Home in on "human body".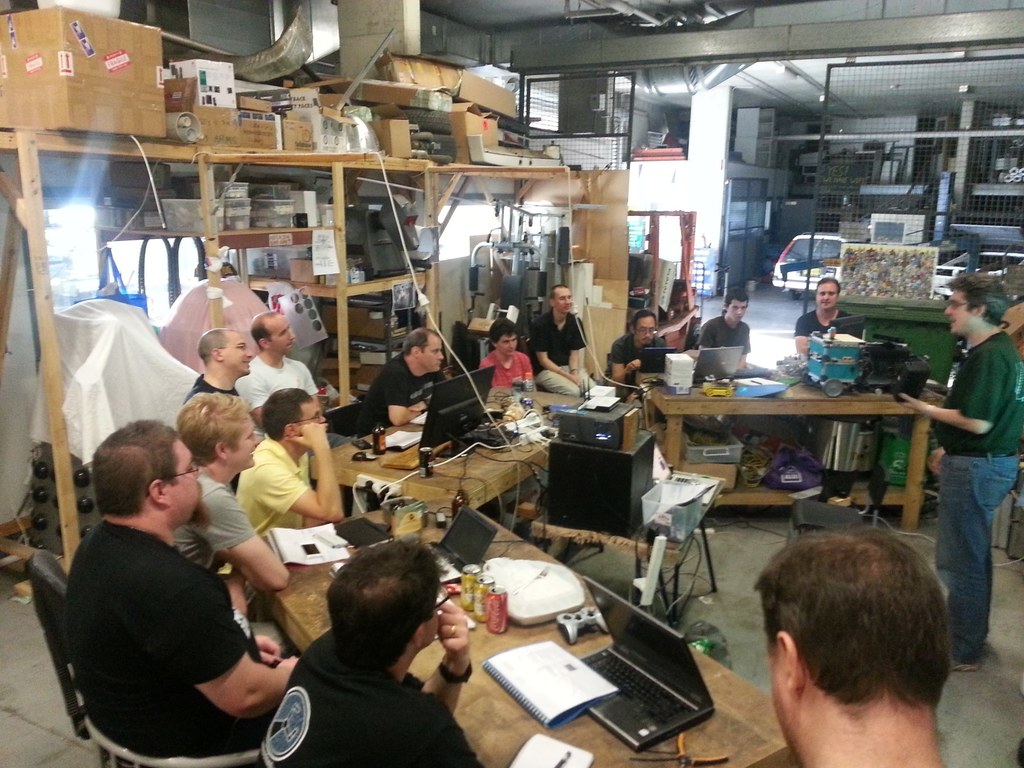
Homed in at bbox(179, 373, 241, 412).
